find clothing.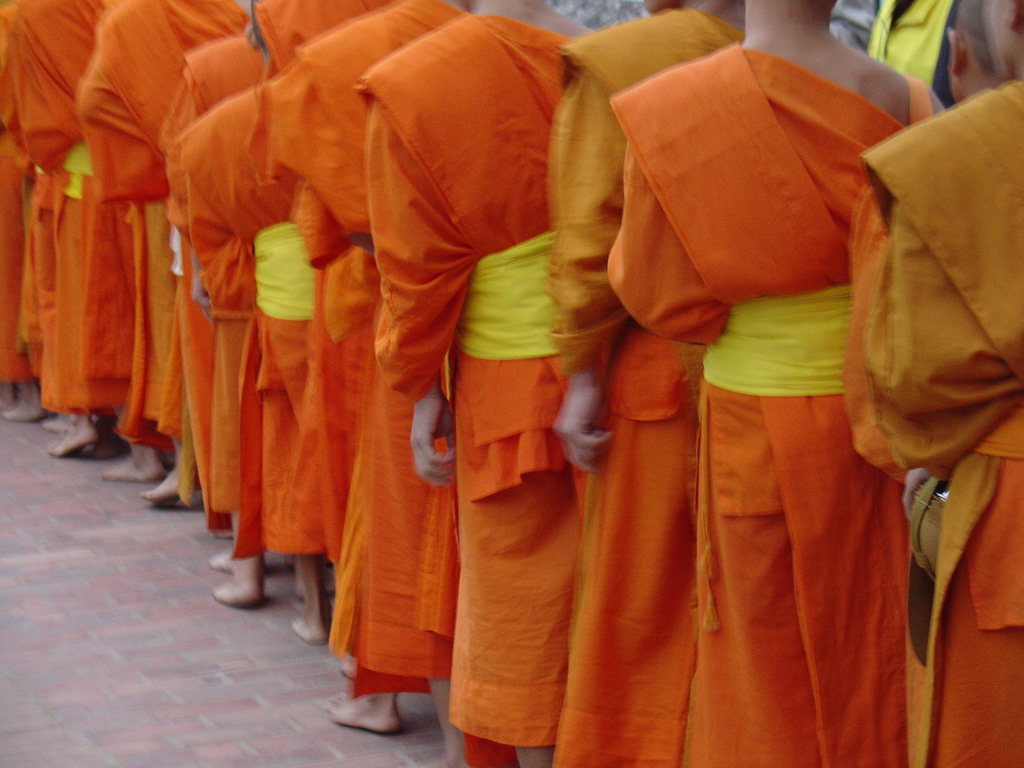
<box>829,3,878,53</box>.
